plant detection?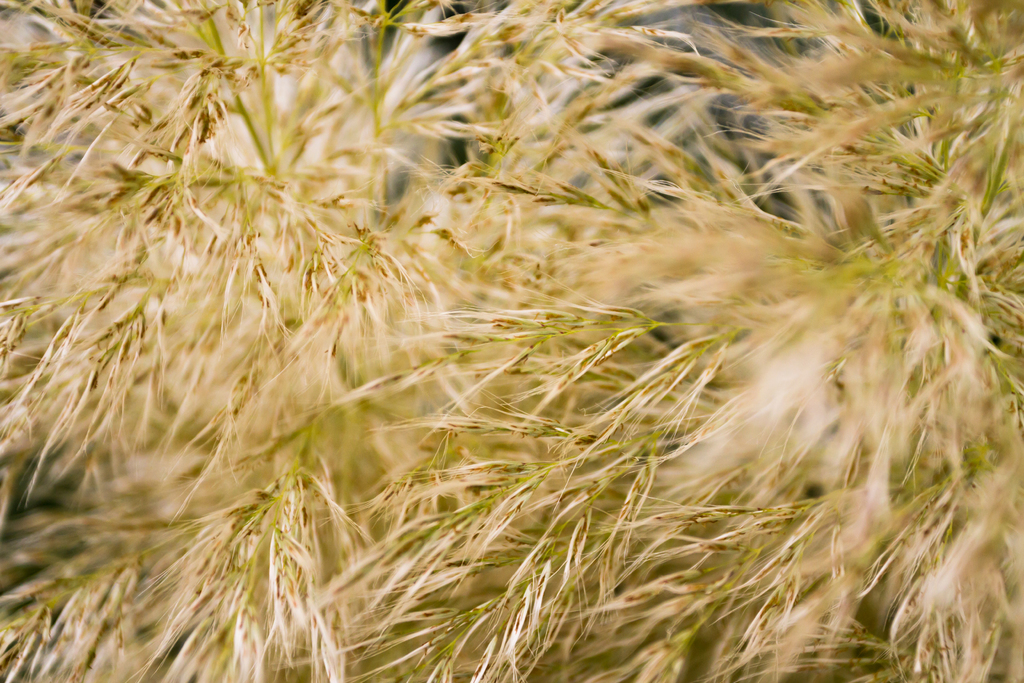
BBox(0, 39, 998, 669)
